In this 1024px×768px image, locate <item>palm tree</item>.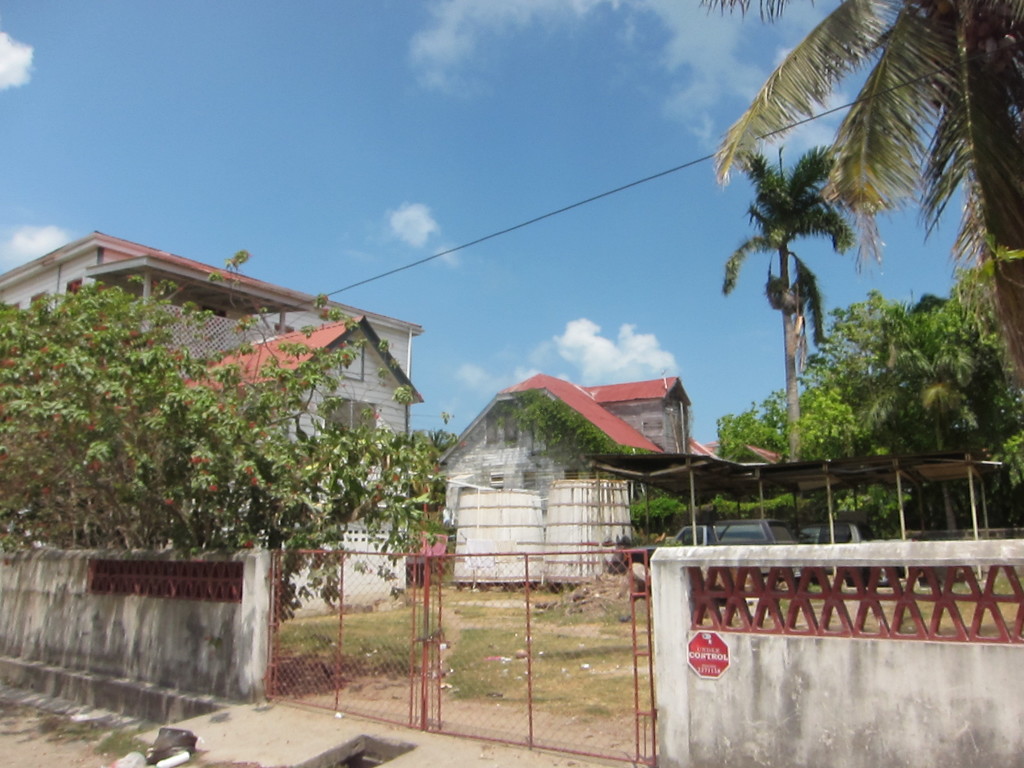
Bounding box: box(733, 93, 876, 469).
